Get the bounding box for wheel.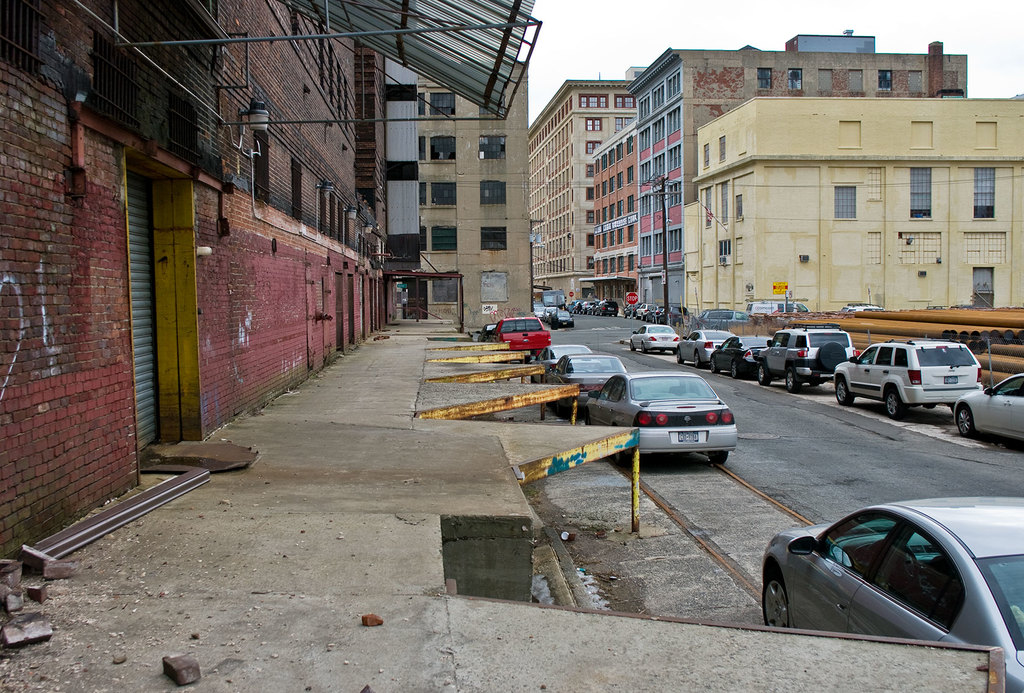
bbox=[836, 381, 851, 405].
